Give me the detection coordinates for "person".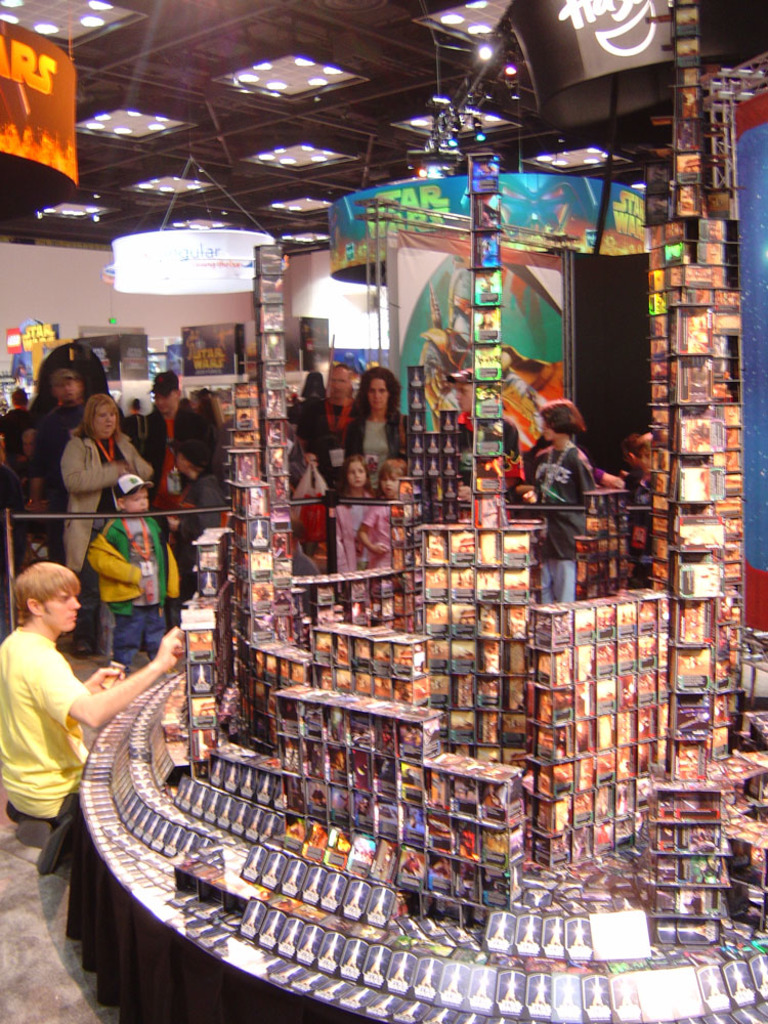
left=0, top=544, right=187, bottom=863.
